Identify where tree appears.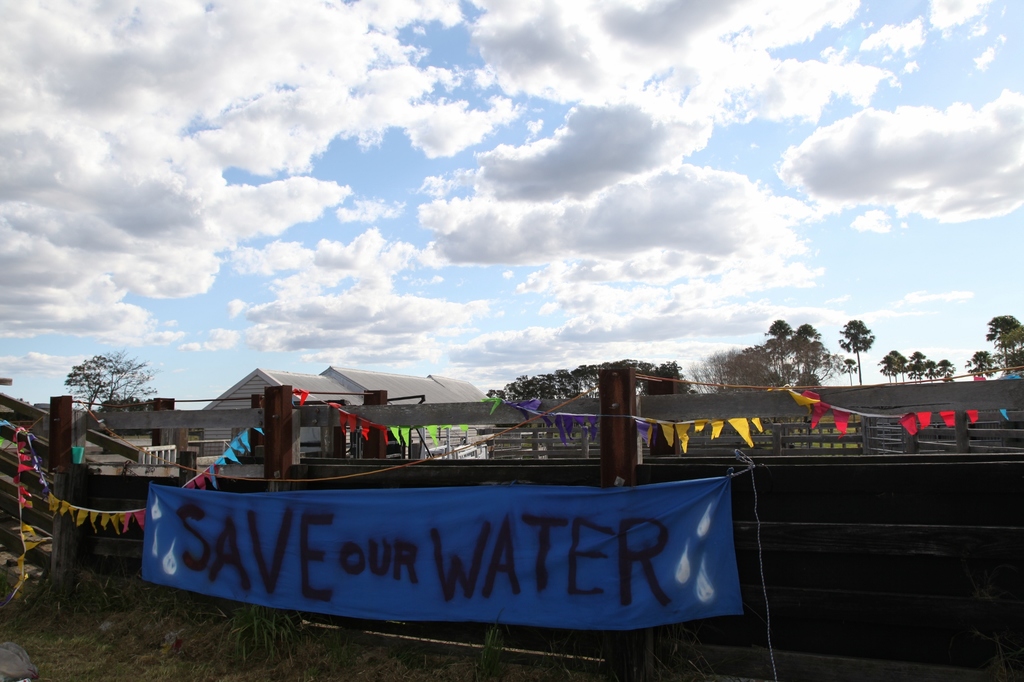
Appears at Rect(837, 316, 872, 382).
